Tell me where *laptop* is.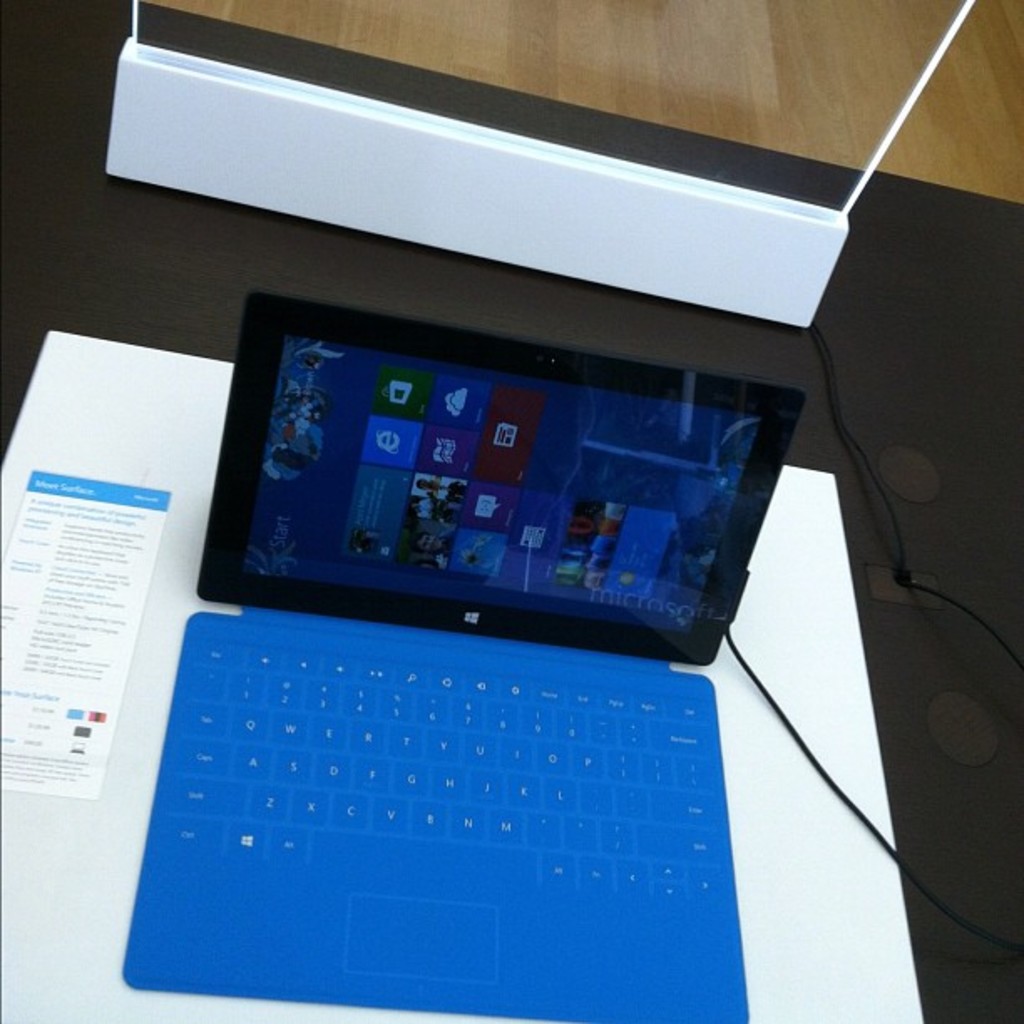
*laptop* is at locate(125, 283, 805, 1002).
